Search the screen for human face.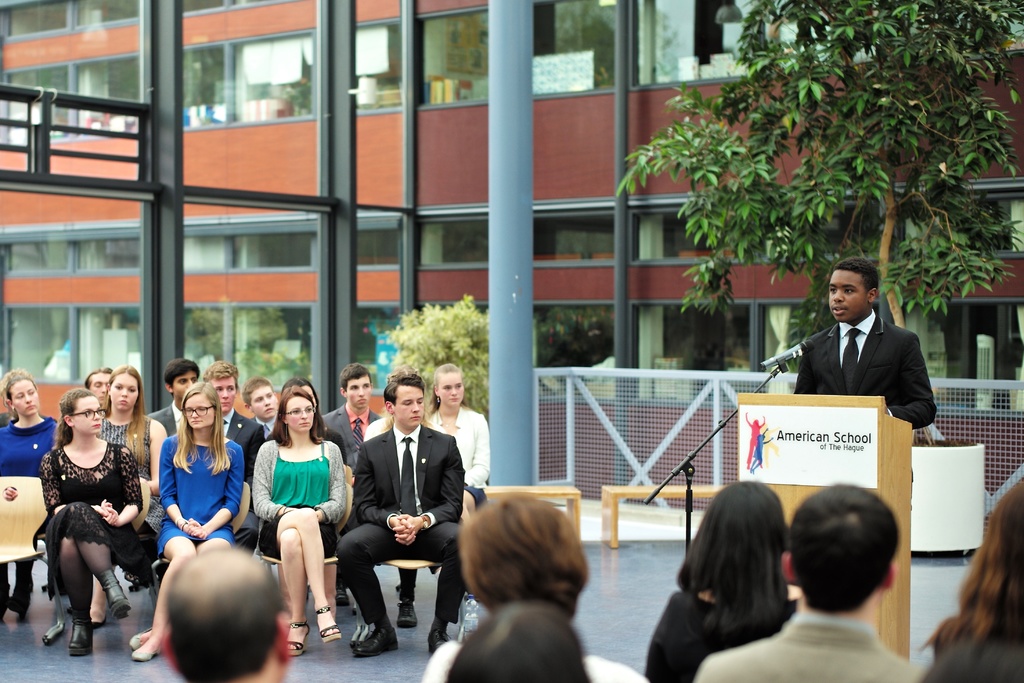
Found at pyautogui.locateOnScreen(344, 374, 369, 411).
